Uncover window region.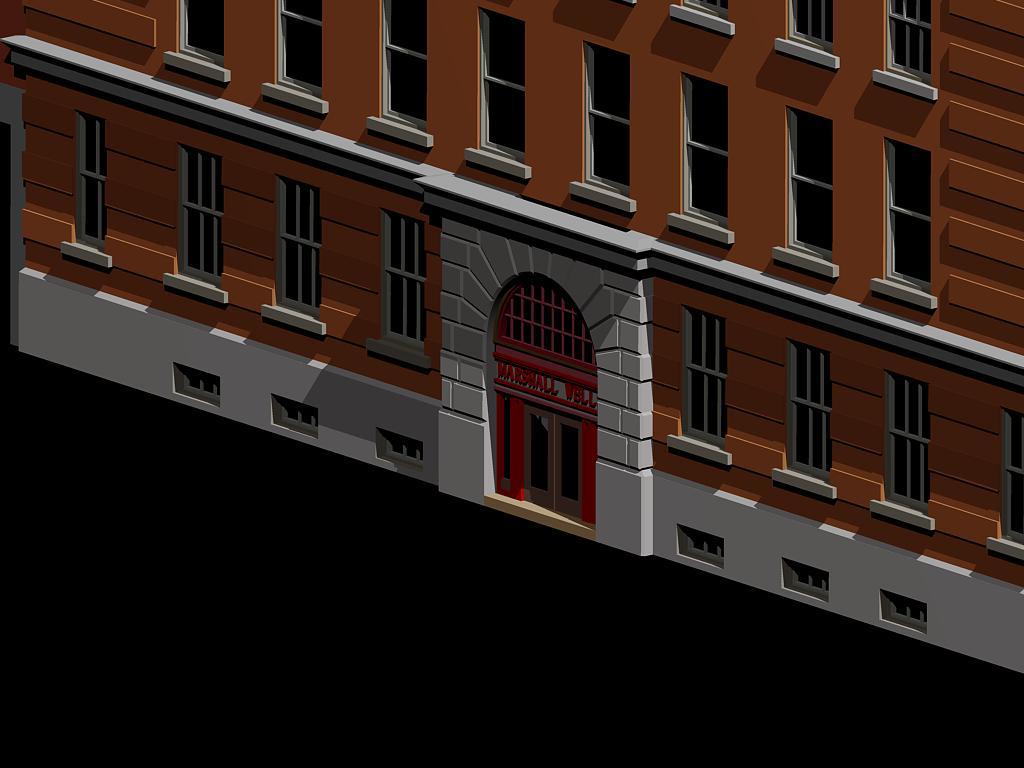
Uncovered: pyautogui.locateOnScreen(164, 148, 223, 303).
